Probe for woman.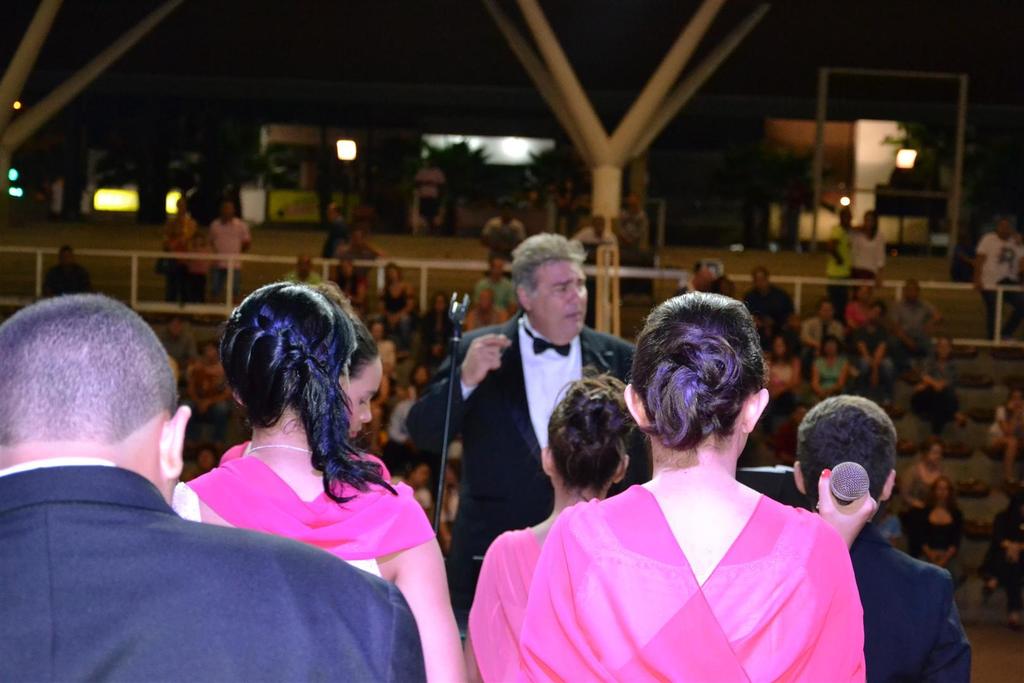
Probe result: pyautogui.locateOnScreen(336, 309, 381, 436).
